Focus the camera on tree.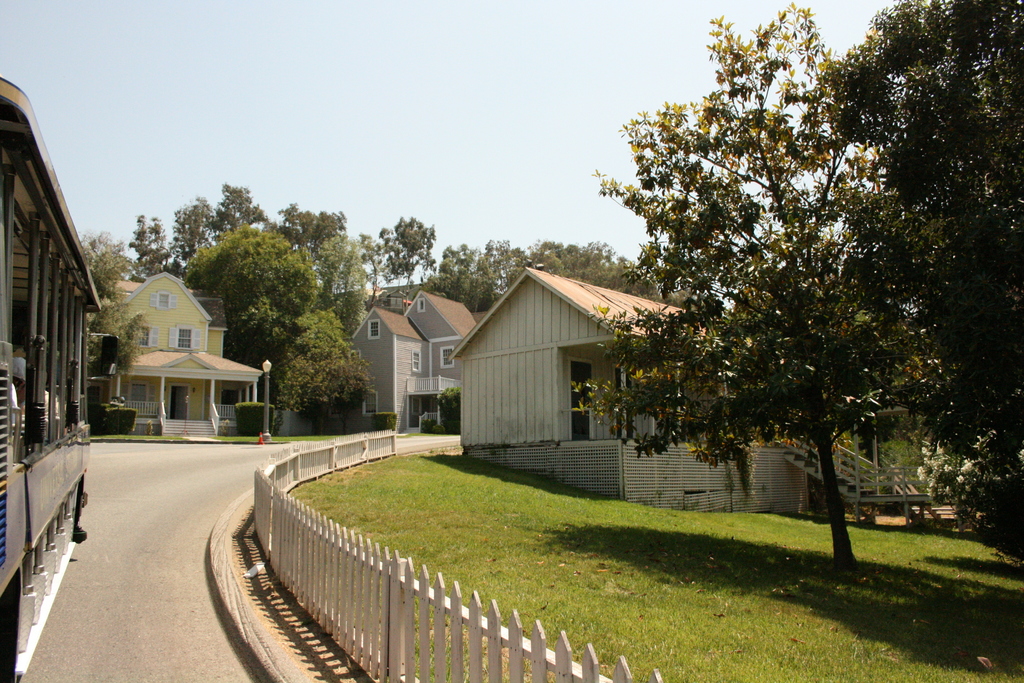
Focus region: box=[270, 304, 368, 427].
